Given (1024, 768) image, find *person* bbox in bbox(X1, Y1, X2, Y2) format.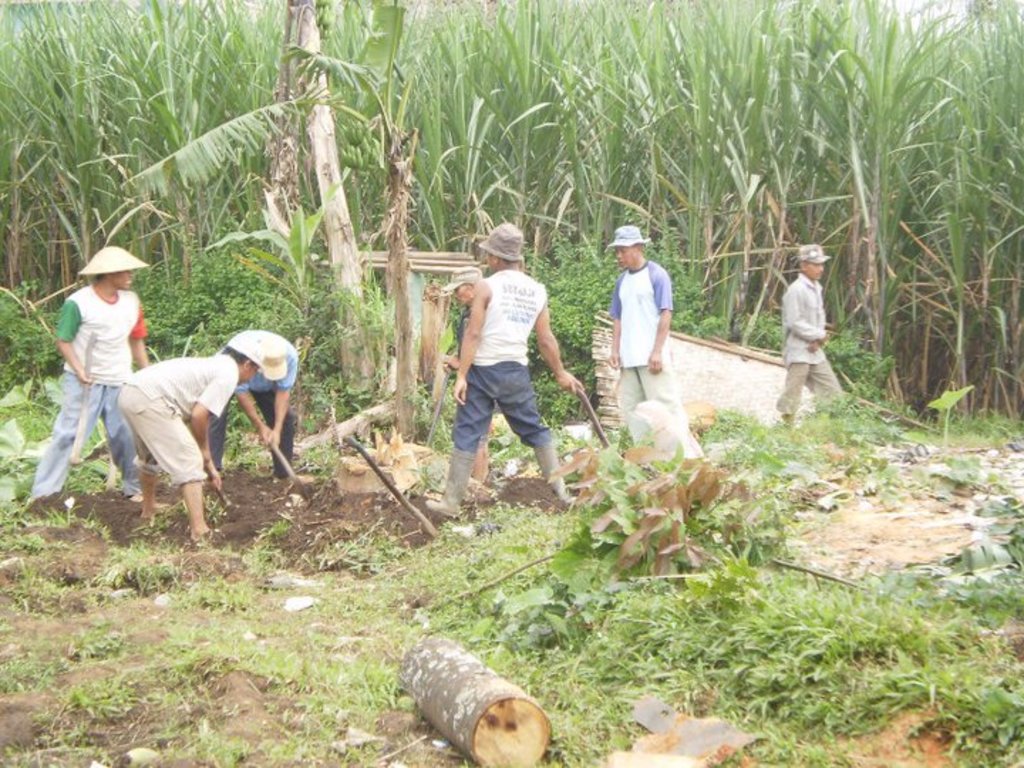
bbox(610, 218, 693, 435).
